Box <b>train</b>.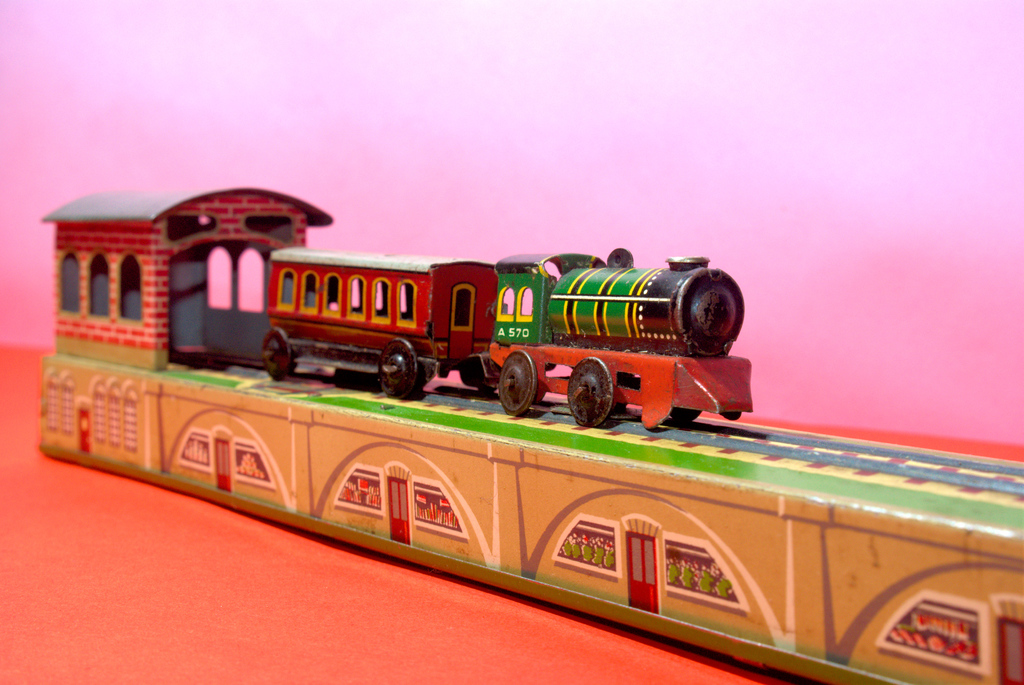
l=262, t=246, r=753, b=432.
